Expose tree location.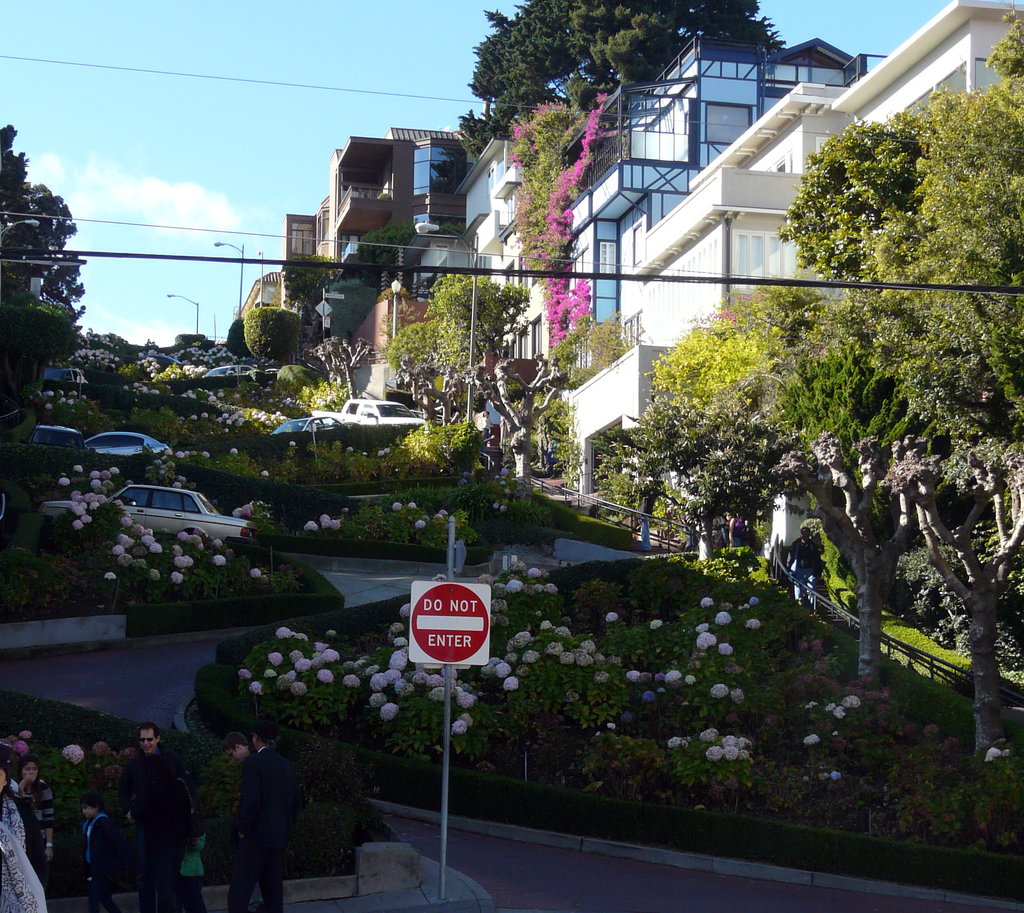
Exposed at x1=0 y1=109 x2=100 y2=375.
